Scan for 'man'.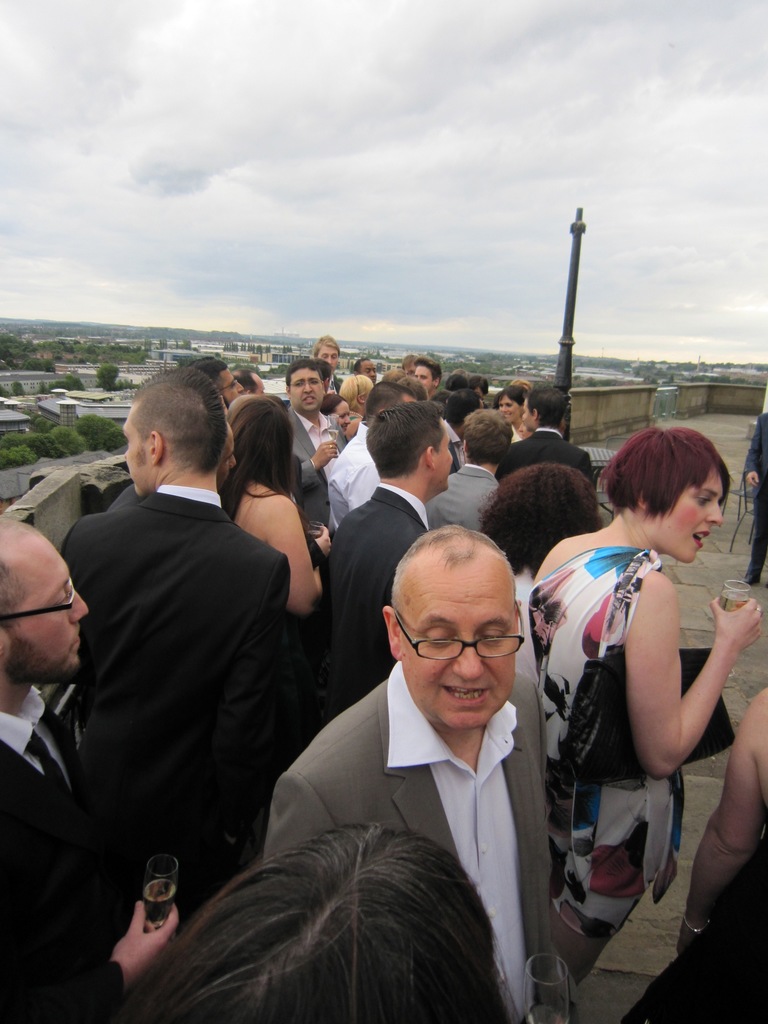
Scan result: [249, 537, 580, 971].
